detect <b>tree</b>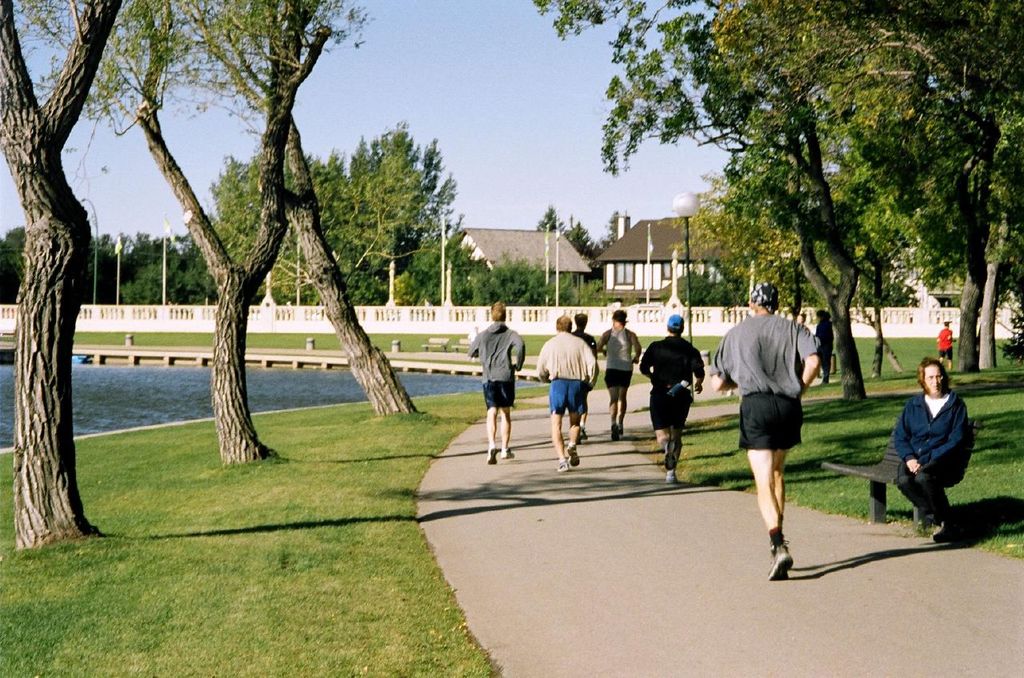
[left=517, top=0, right=982, bottom=414]
